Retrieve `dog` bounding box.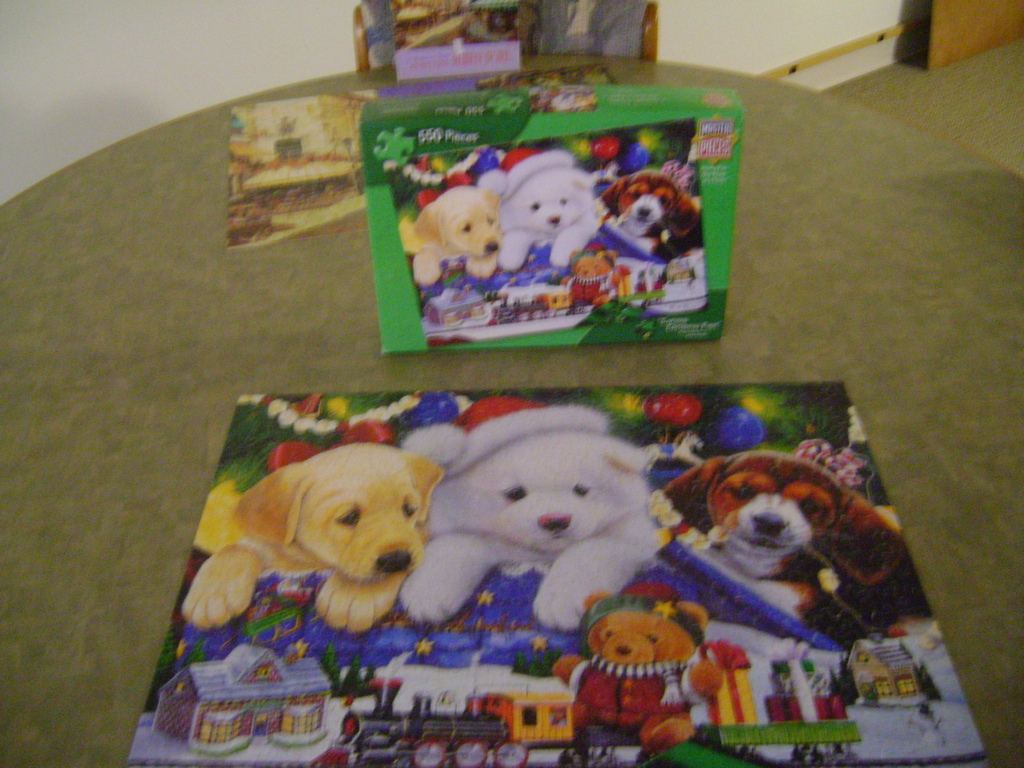
Bounding box: detection(179, 442, 444, 638).
